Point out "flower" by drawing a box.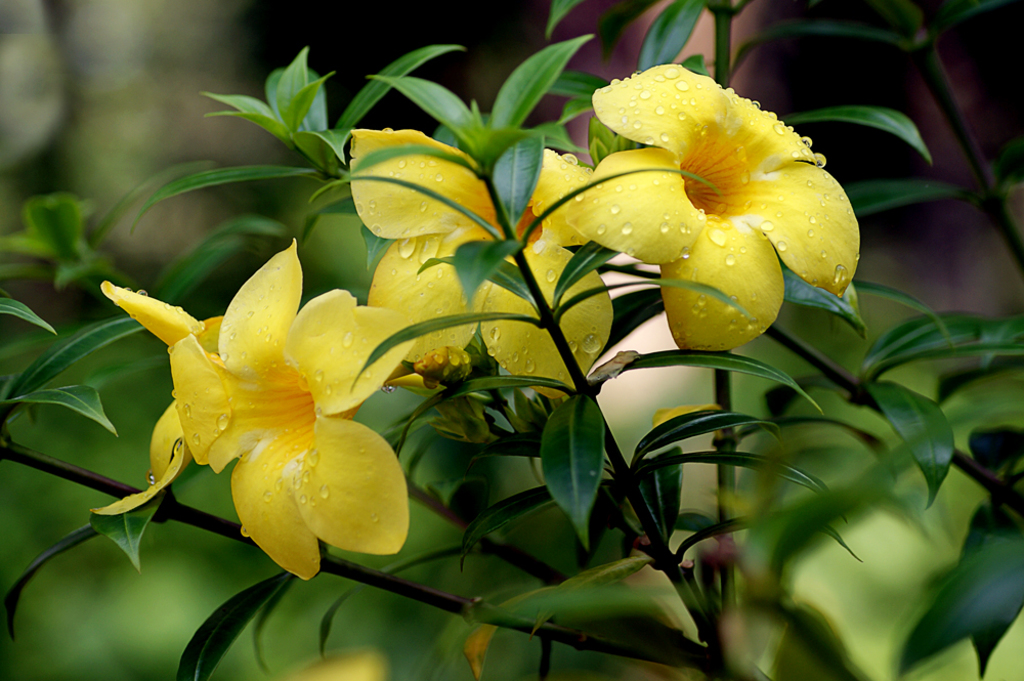
572, 61, 850, 350.
